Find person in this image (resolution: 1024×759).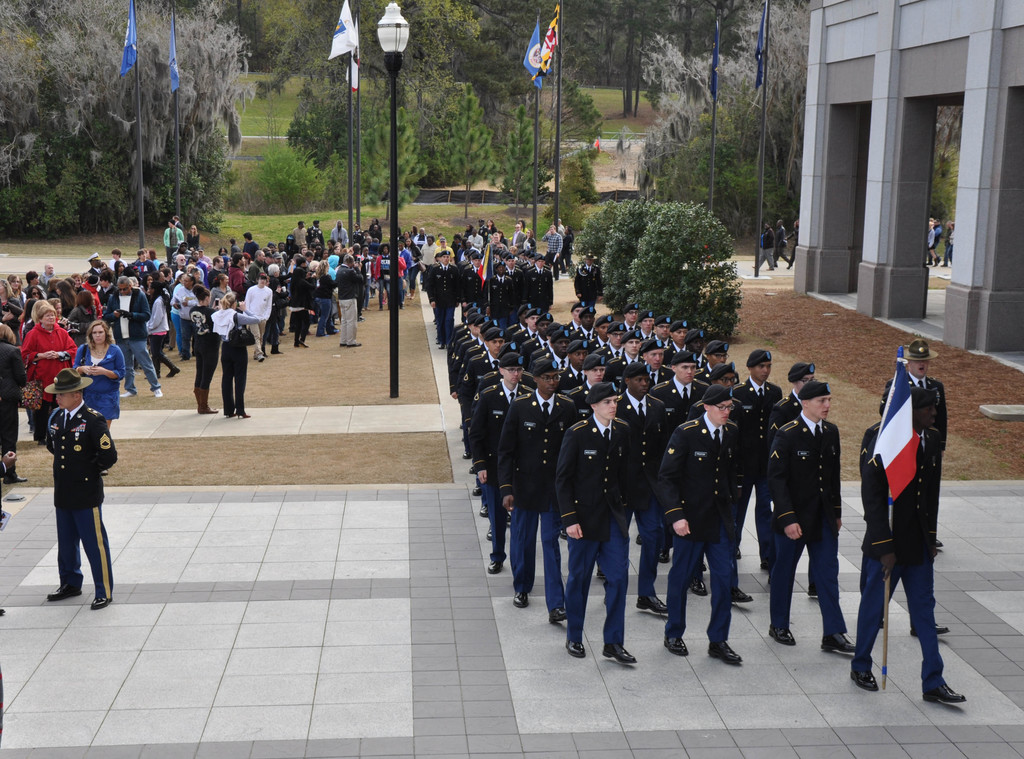
pyautogui.locateOnScreen(215, 290, 259, 419).
